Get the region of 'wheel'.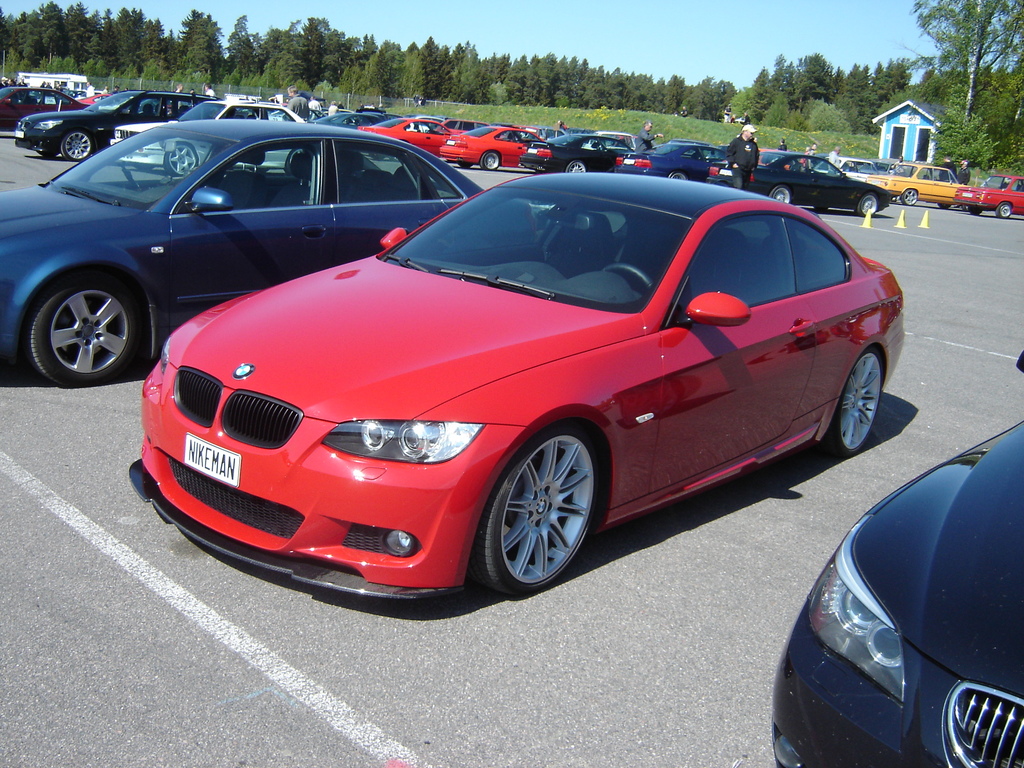
<box>37,150,60,157</box>.
